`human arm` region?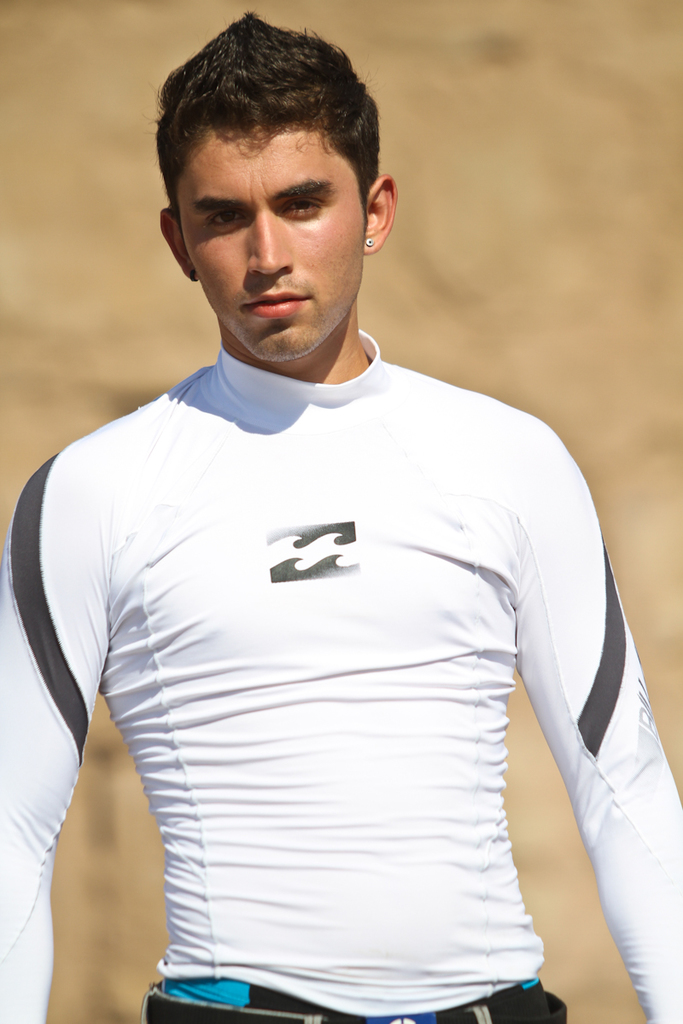
crop(475, 424, 649, 1004)
